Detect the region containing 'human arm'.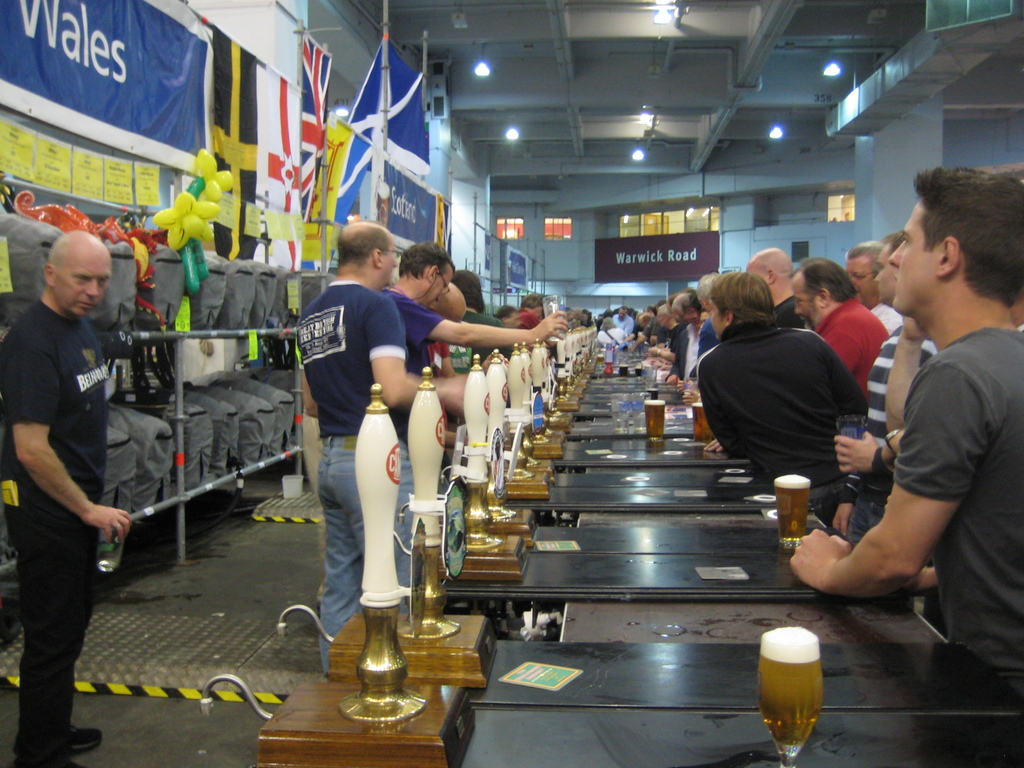
<region>825, 479, 862, 542</region>.
